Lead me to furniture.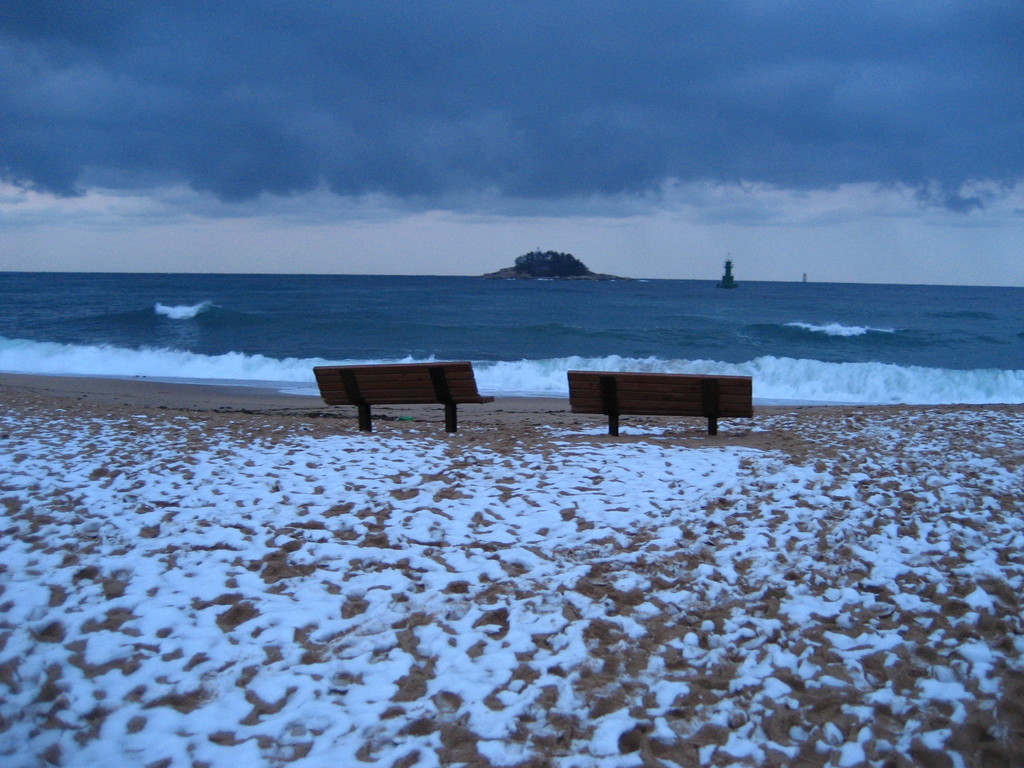
Lead to 566/370/756/437.
